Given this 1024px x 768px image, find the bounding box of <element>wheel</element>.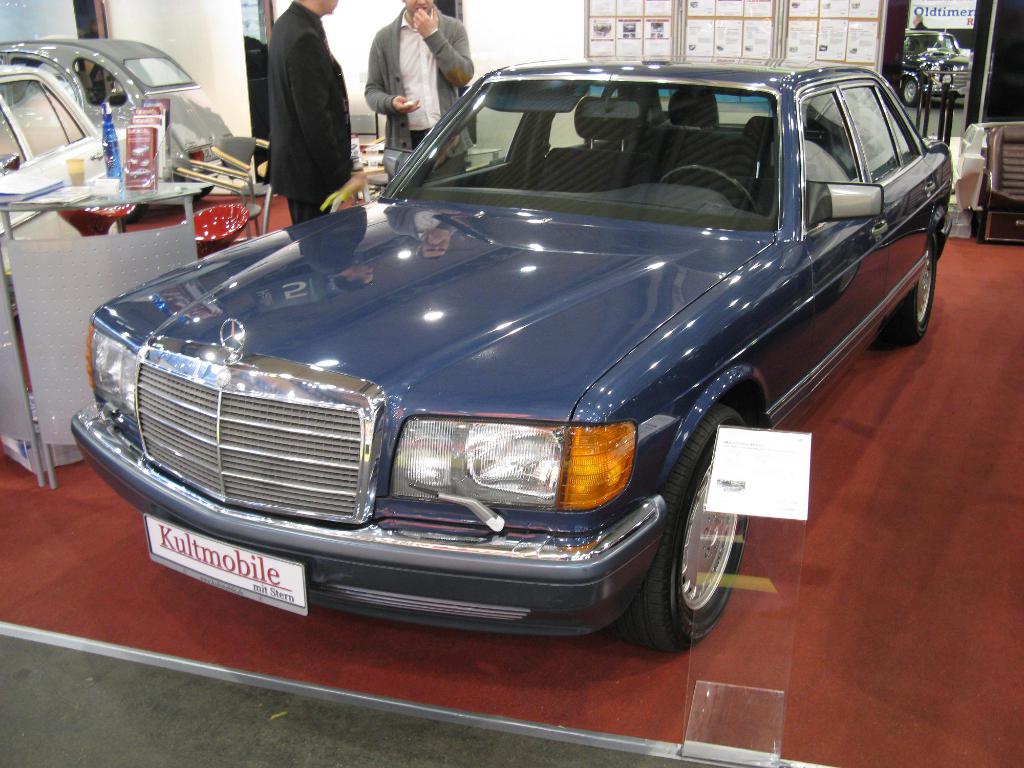
locate(660, 166, 763, 223).
